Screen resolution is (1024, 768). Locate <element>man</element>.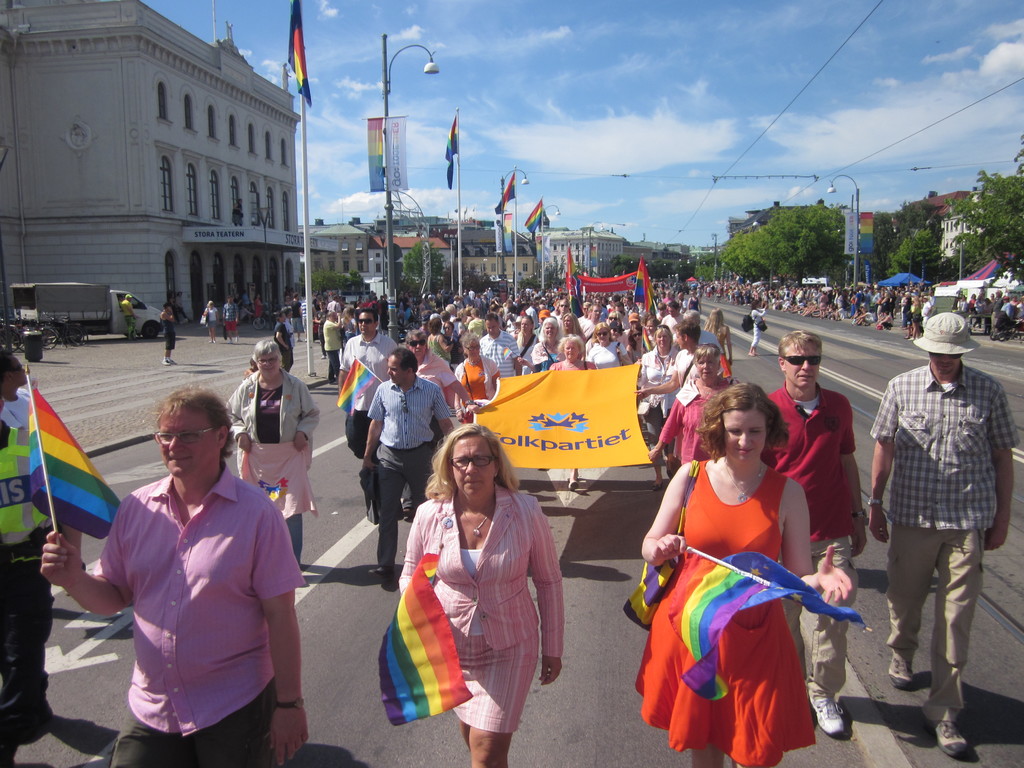
locate(0, 396, 86, 767).
